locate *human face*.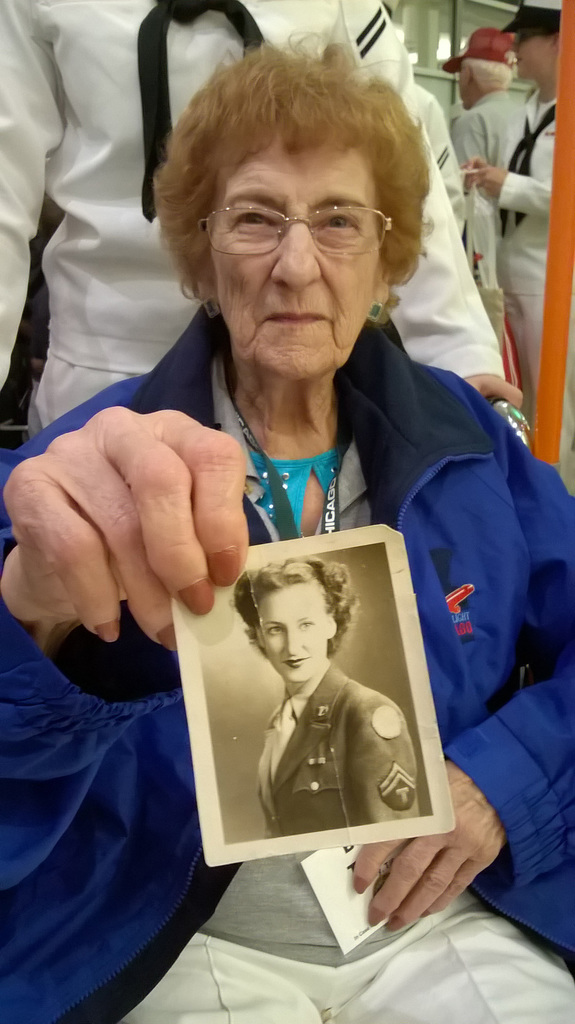
Bounding box: 515:27:557:84.
